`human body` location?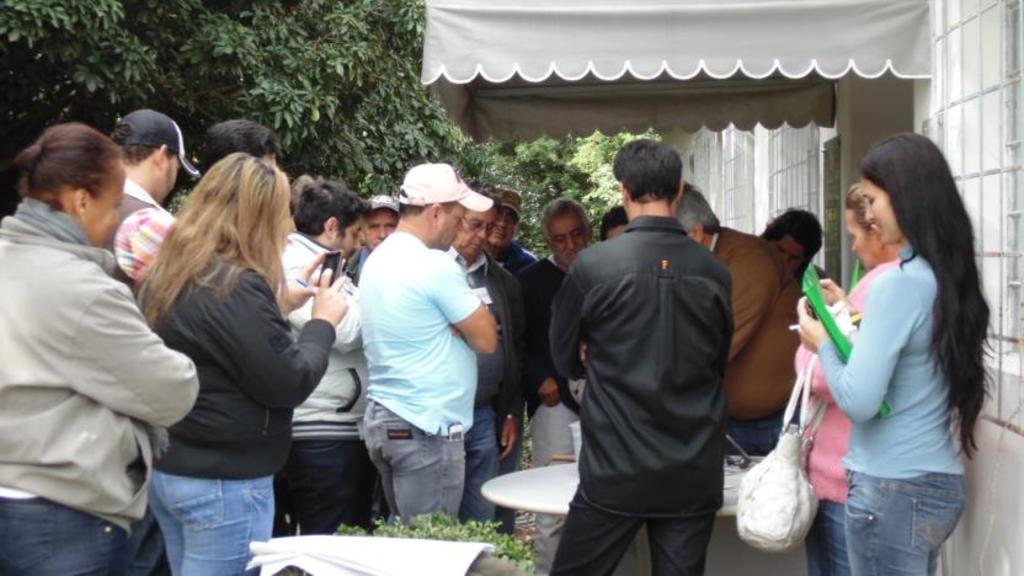
Rect(192, 114, 284, 193)
